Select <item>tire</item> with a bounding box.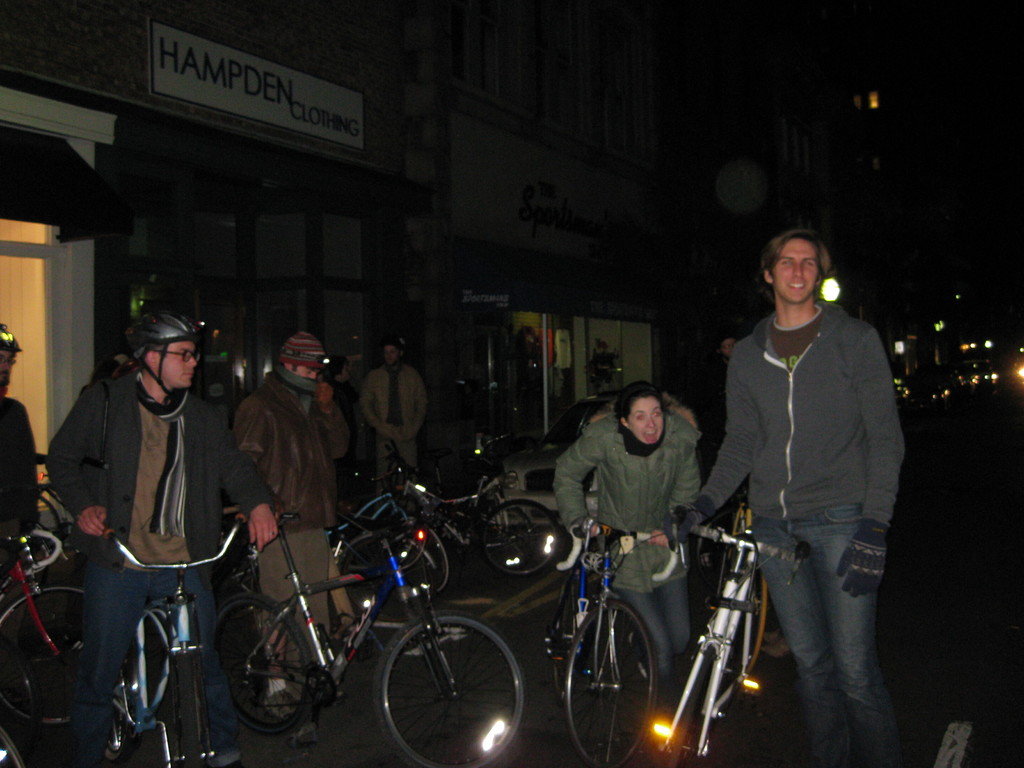
bbox=(332, 528, 446, 637).
